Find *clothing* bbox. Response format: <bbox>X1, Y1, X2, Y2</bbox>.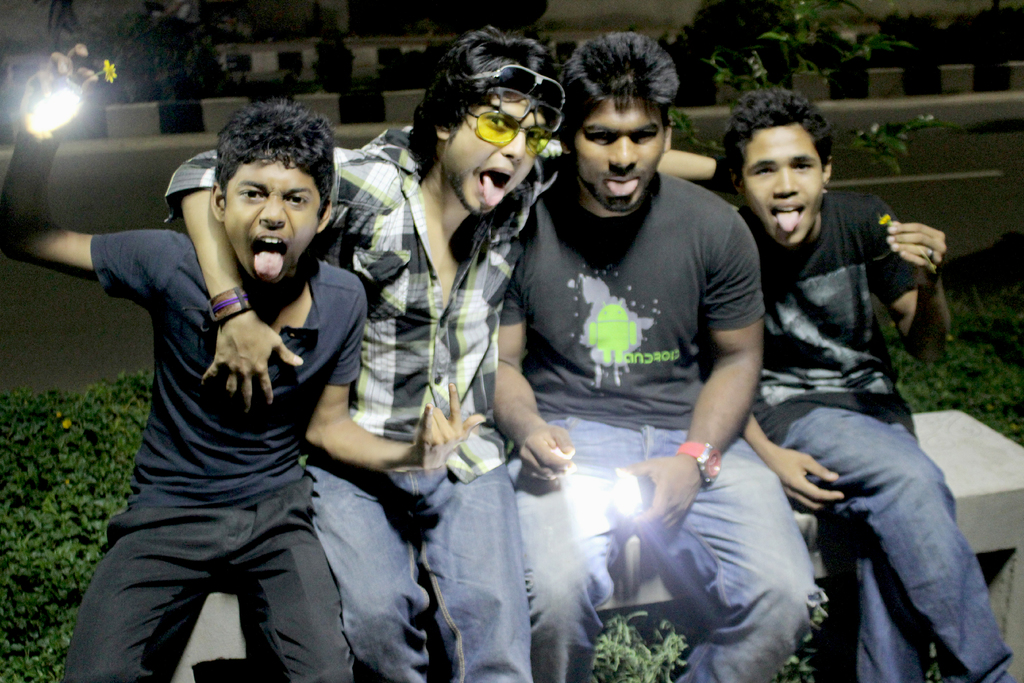
<bbox>161, 129, 579, 682</bbox>.
